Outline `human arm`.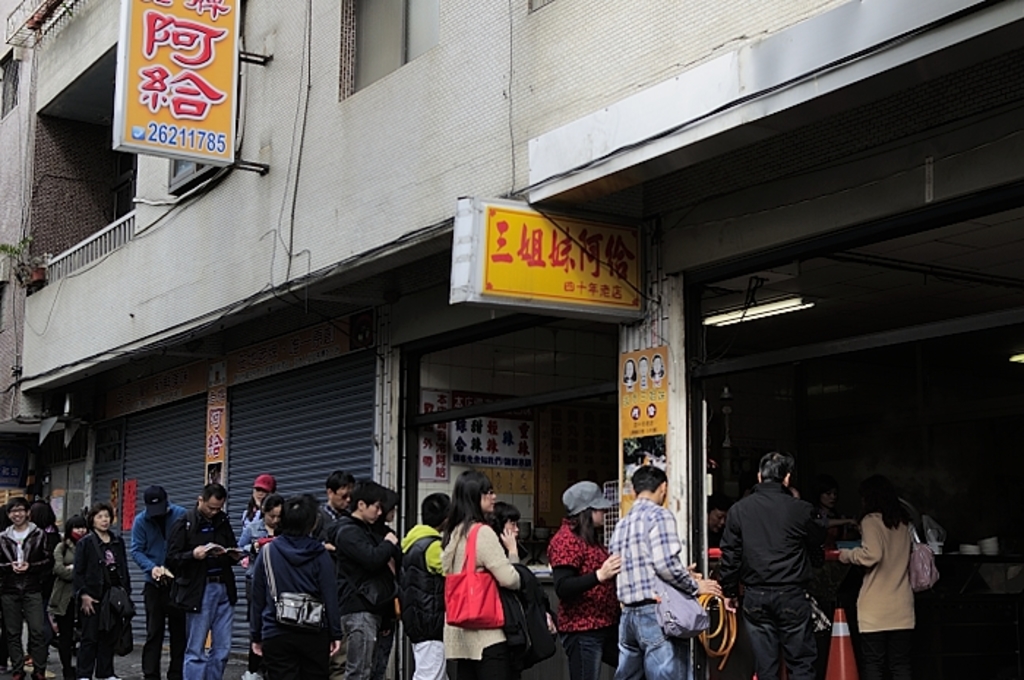
Outline: locate(23, 529, 59, 575).
